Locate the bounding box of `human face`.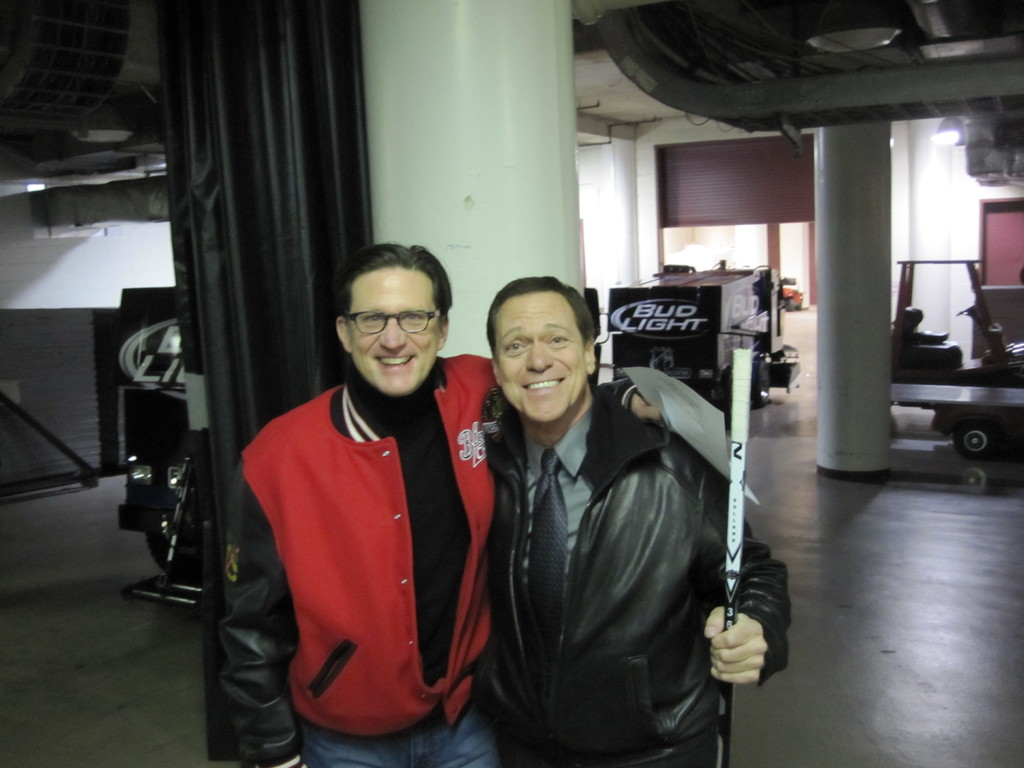
Bounding box: detection(353, 268, 439, 401).
